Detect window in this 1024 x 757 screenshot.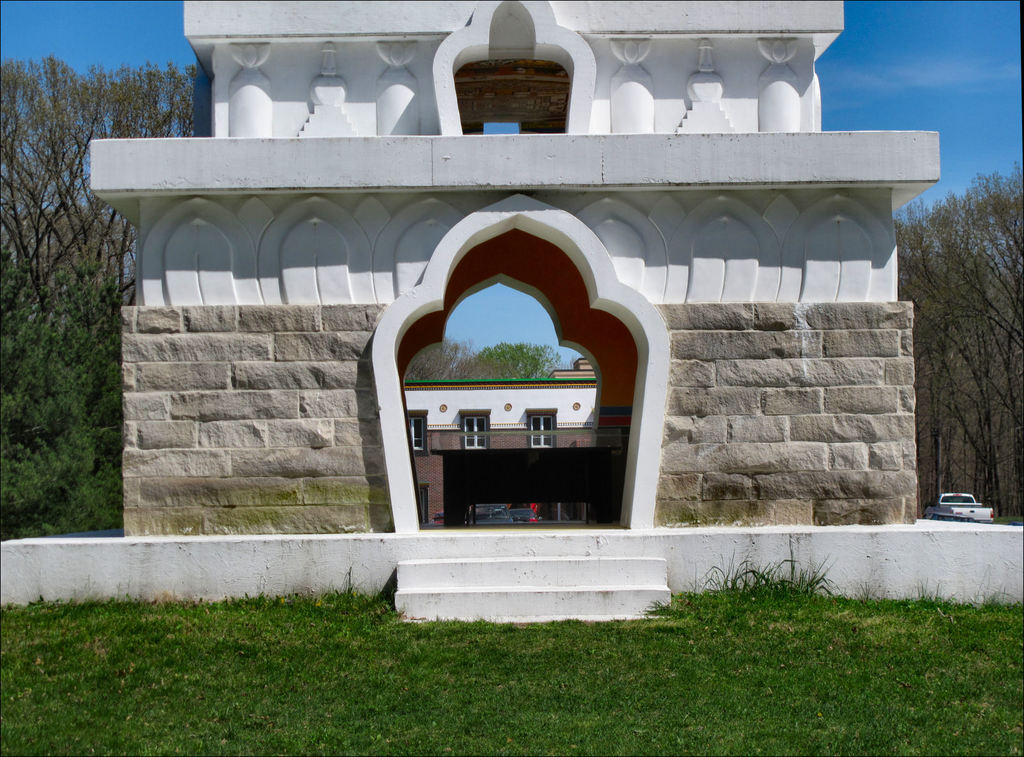
Detection: (406, 408, 421, 451).
